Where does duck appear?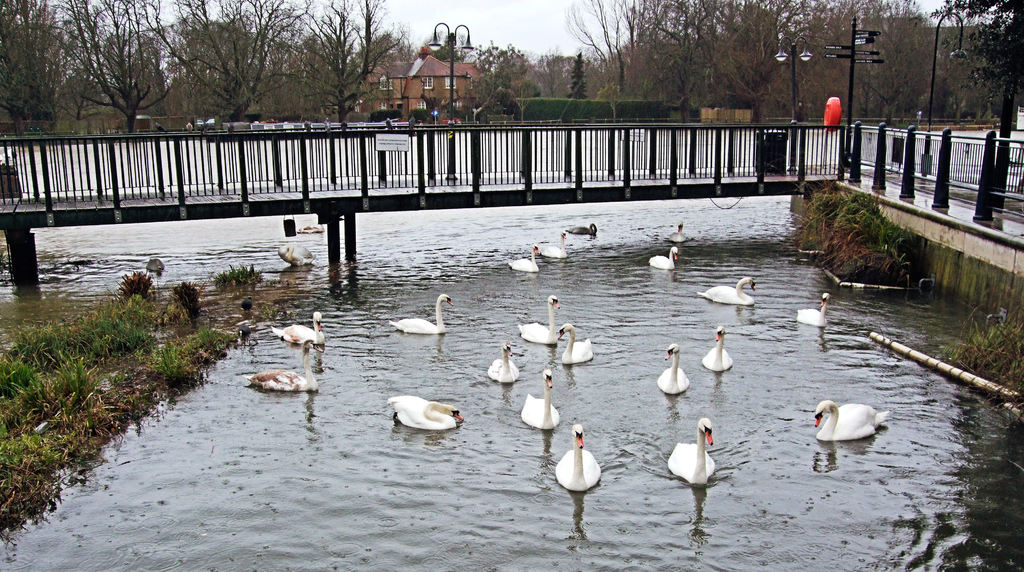
Appears at (665,415,725,490).
